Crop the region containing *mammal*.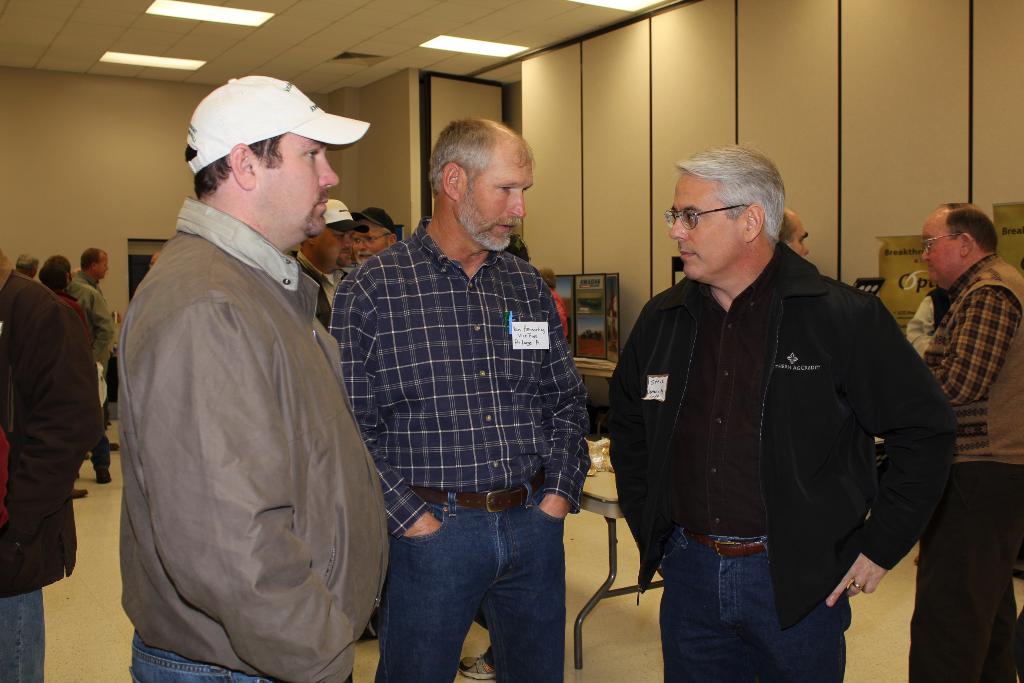
Crop region: [782, 208, 812, 265].
